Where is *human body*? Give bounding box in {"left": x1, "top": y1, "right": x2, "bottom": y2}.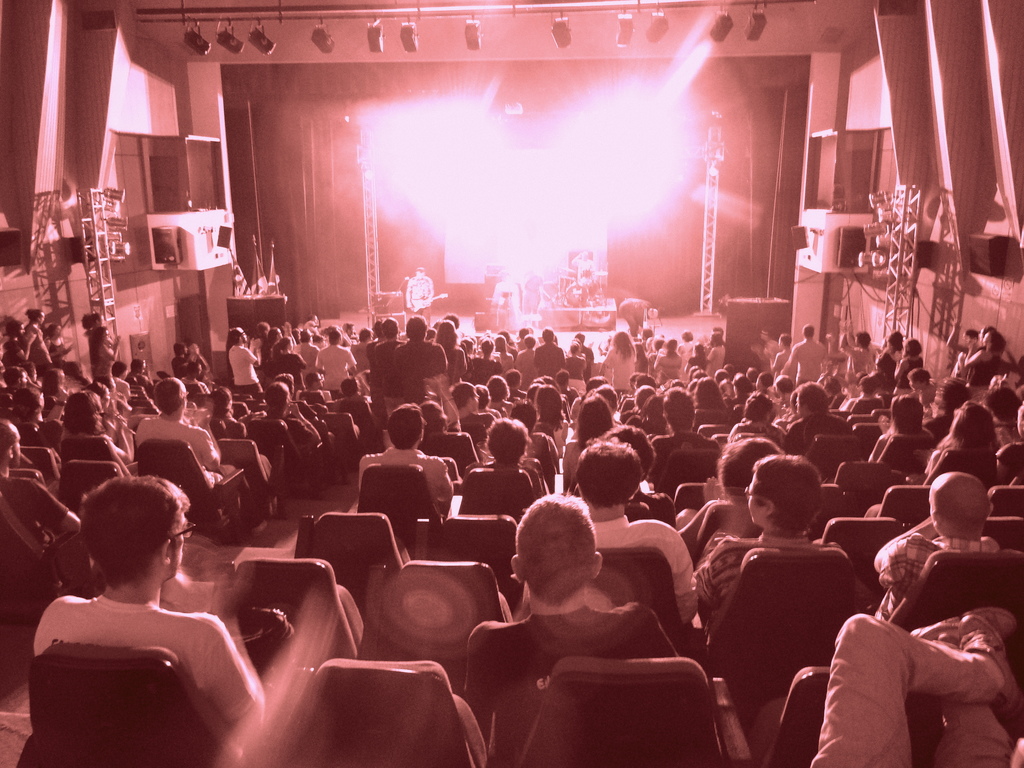
{"left": 726, "top": 394, "right": 790, "bottom": 449}.
